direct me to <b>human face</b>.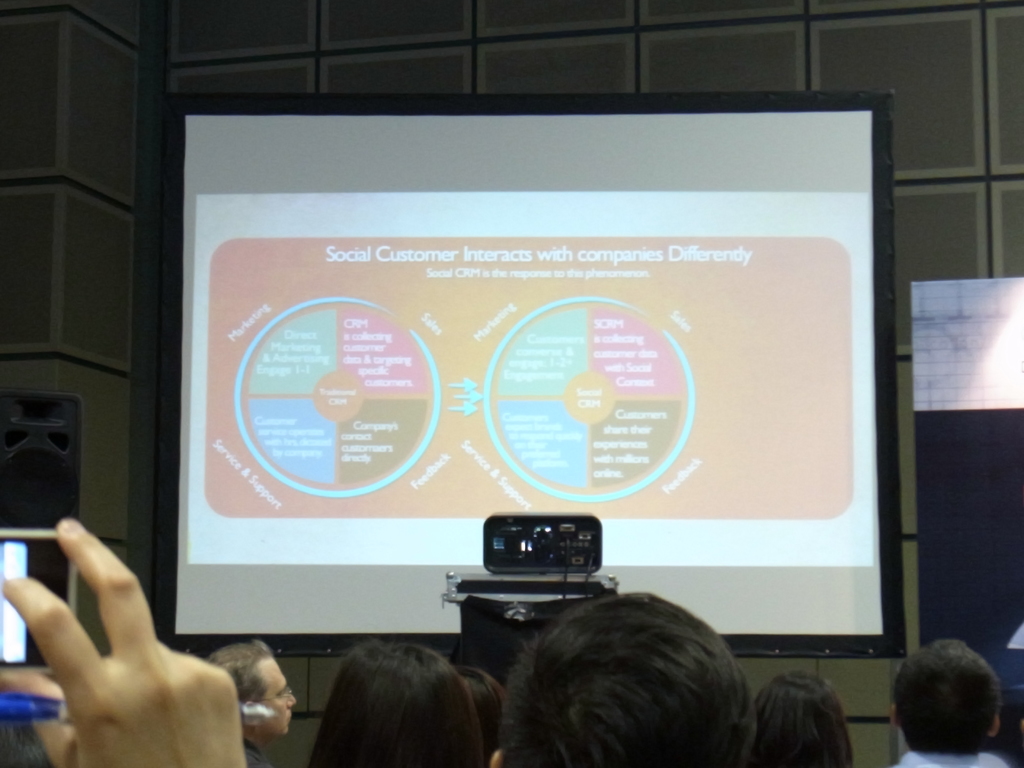
Direction: rect(259, 656, 295, 737).
